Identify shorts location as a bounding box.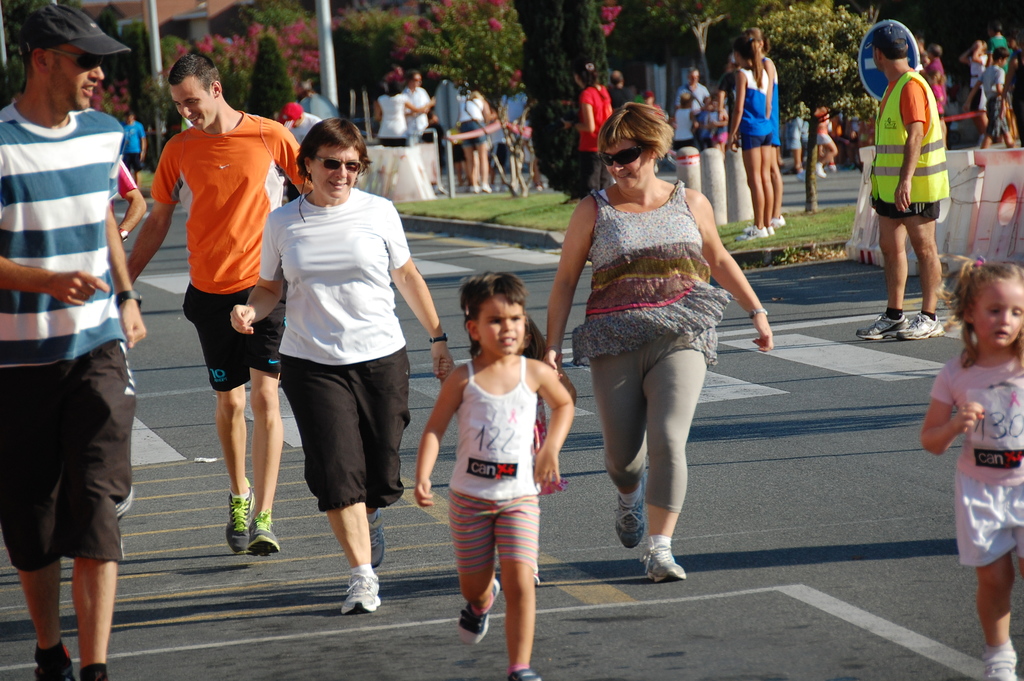
16,383,135,584.
